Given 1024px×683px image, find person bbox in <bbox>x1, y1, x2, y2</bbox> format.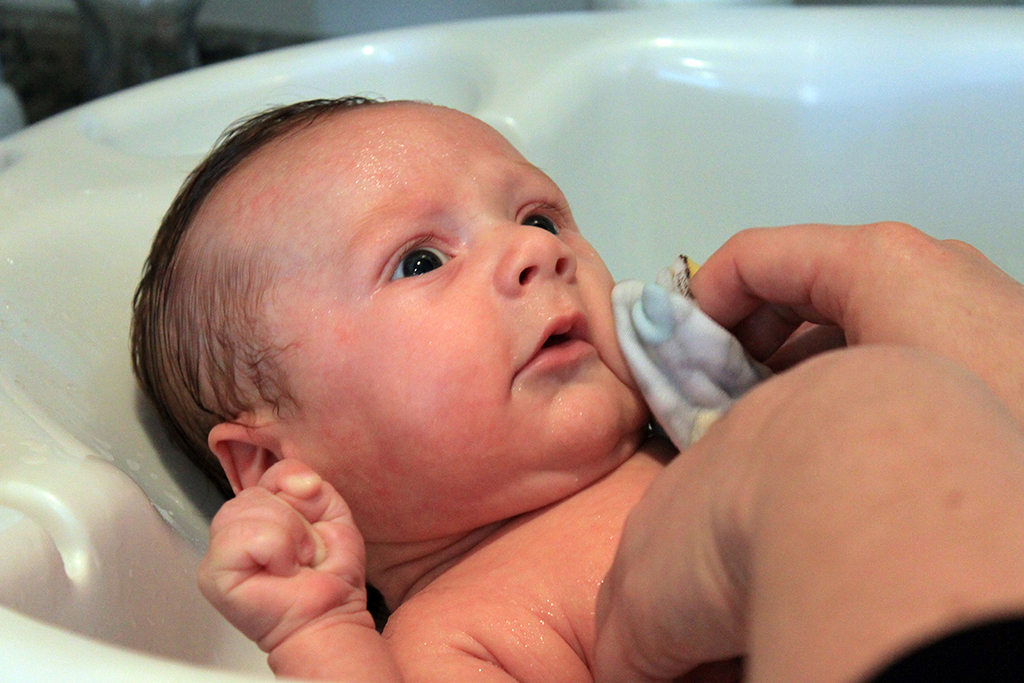
<bbox>130, 90, 681, 682</bbox>.
